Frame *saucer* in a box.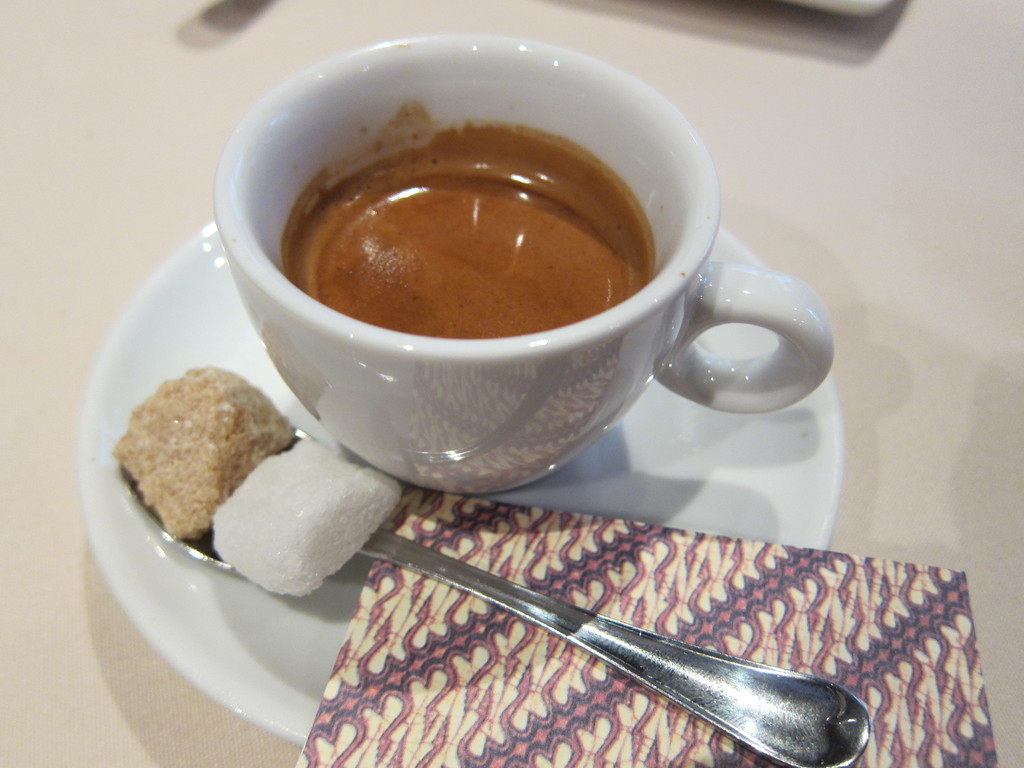
(79,221,843,733).
